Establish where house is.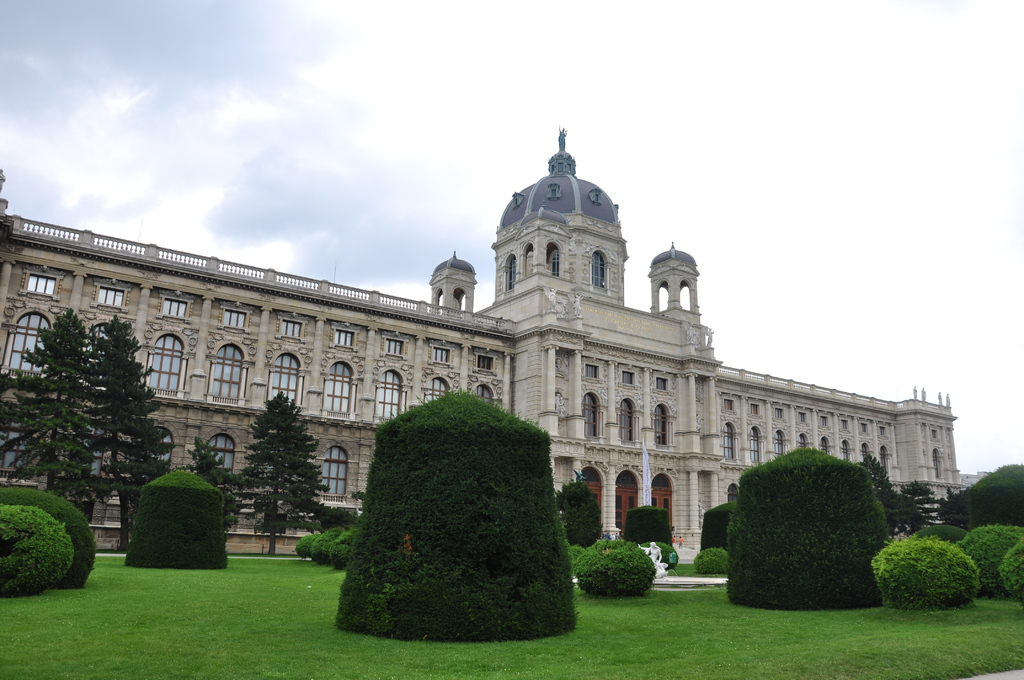
Established at 9:216:240:542.
